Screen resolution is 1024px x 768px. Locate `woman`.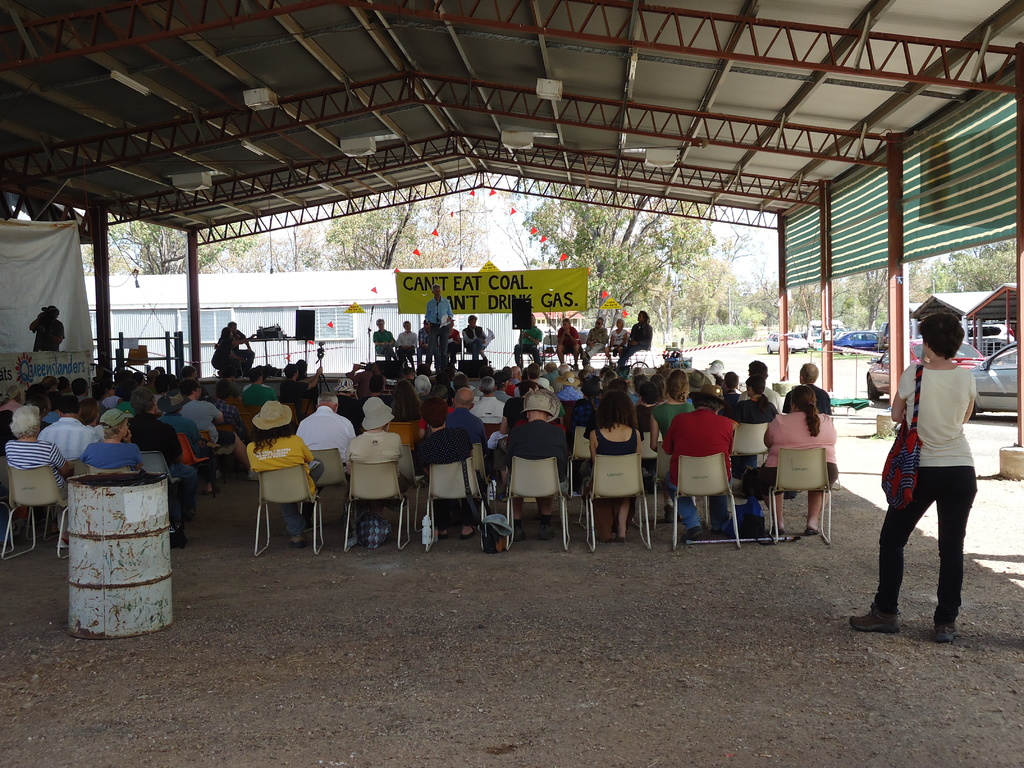
(x1=580, y1=393, x2=644, y2=550).
